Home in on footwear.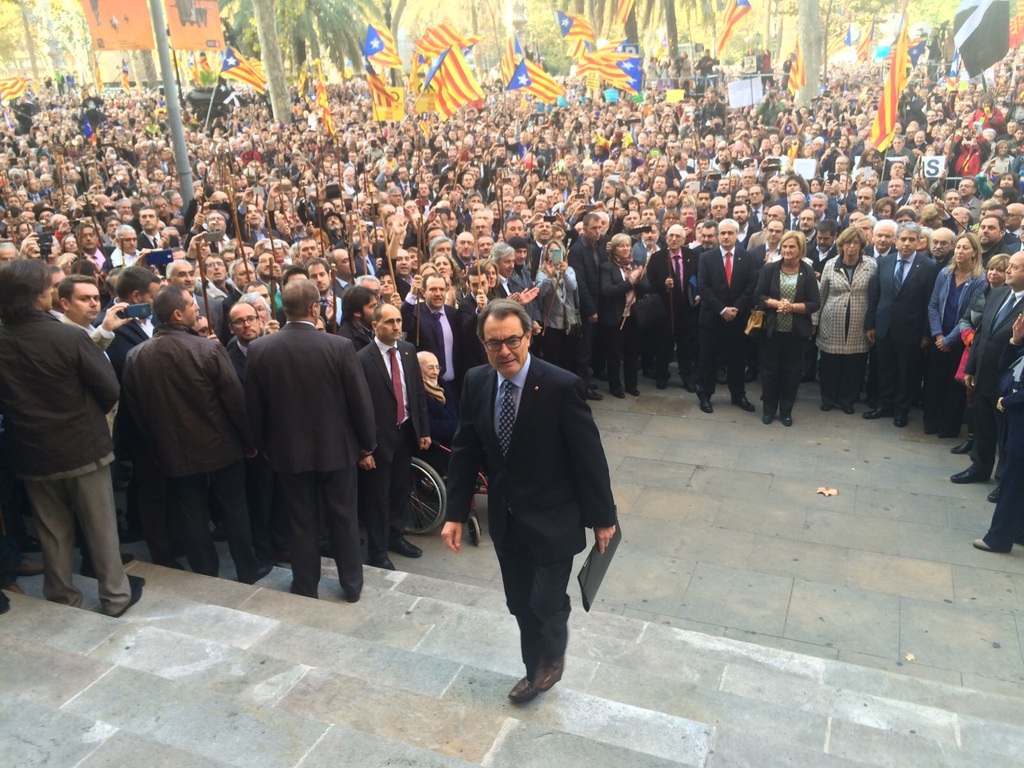
Homed in at (left=514, top=661, right=547, bottom=698).
